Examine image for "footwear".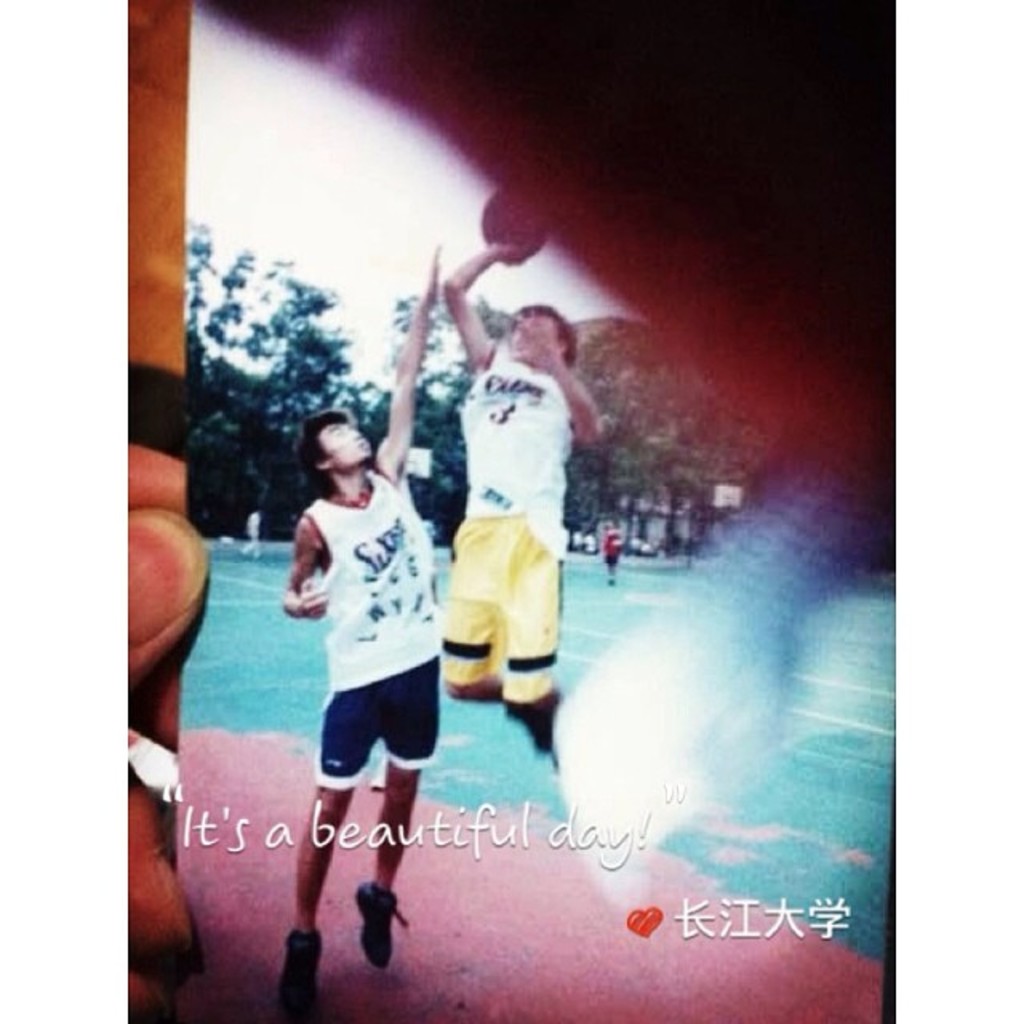
Examination result: BBox(352, 883, 410, 973).
